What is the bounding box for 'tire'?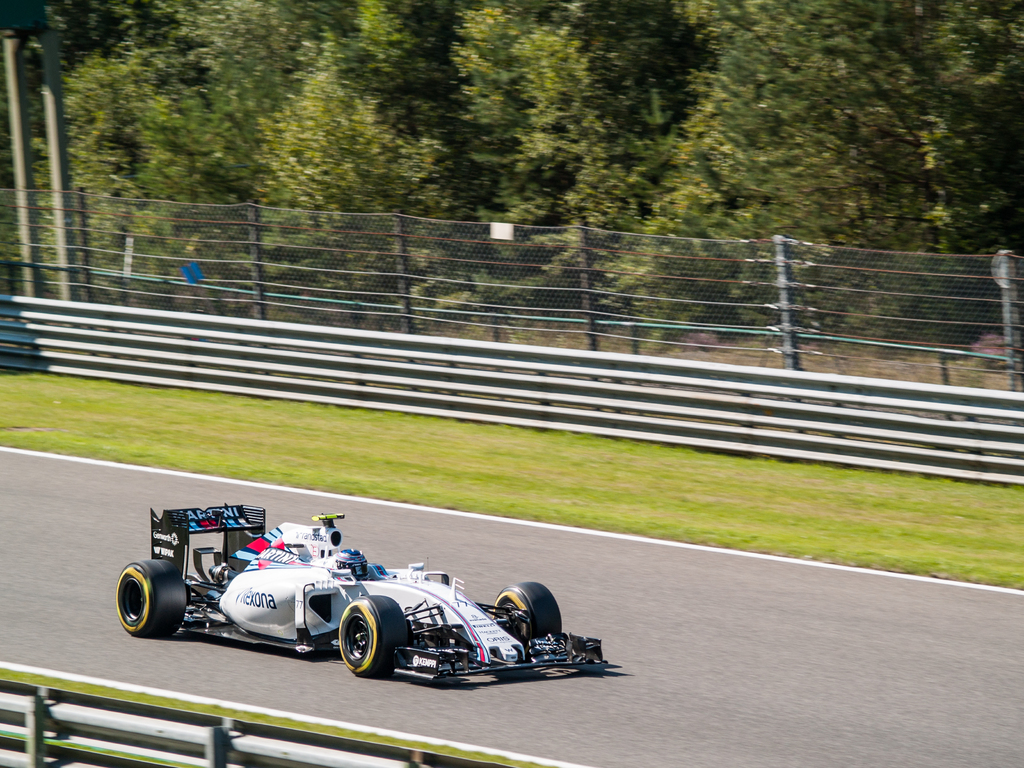
pyautogui.locateOnScreen(113, 554, 191, 640).
